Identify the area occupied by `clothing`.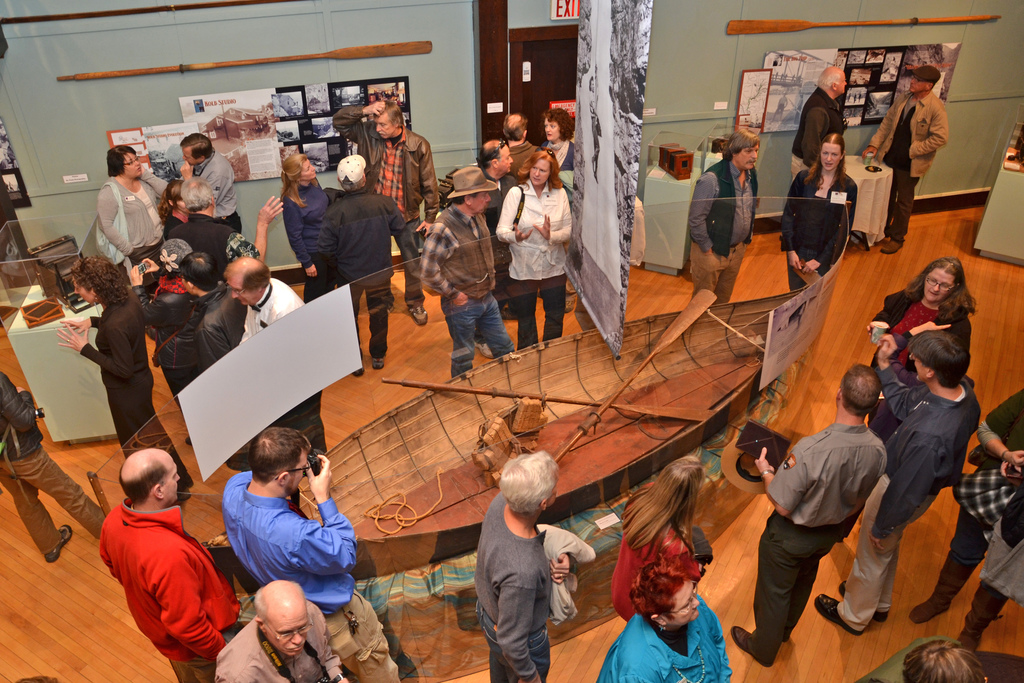
Area: 417/208/522/383.
